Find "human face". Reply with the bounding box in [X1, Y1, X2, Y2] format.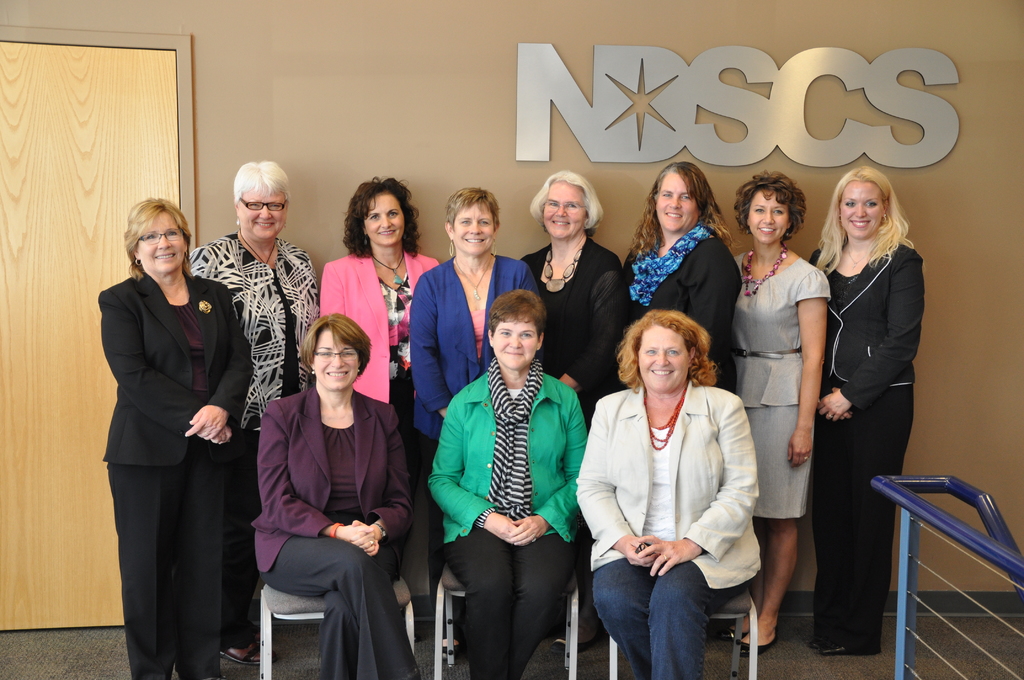
[238, 189, 287, 240].
